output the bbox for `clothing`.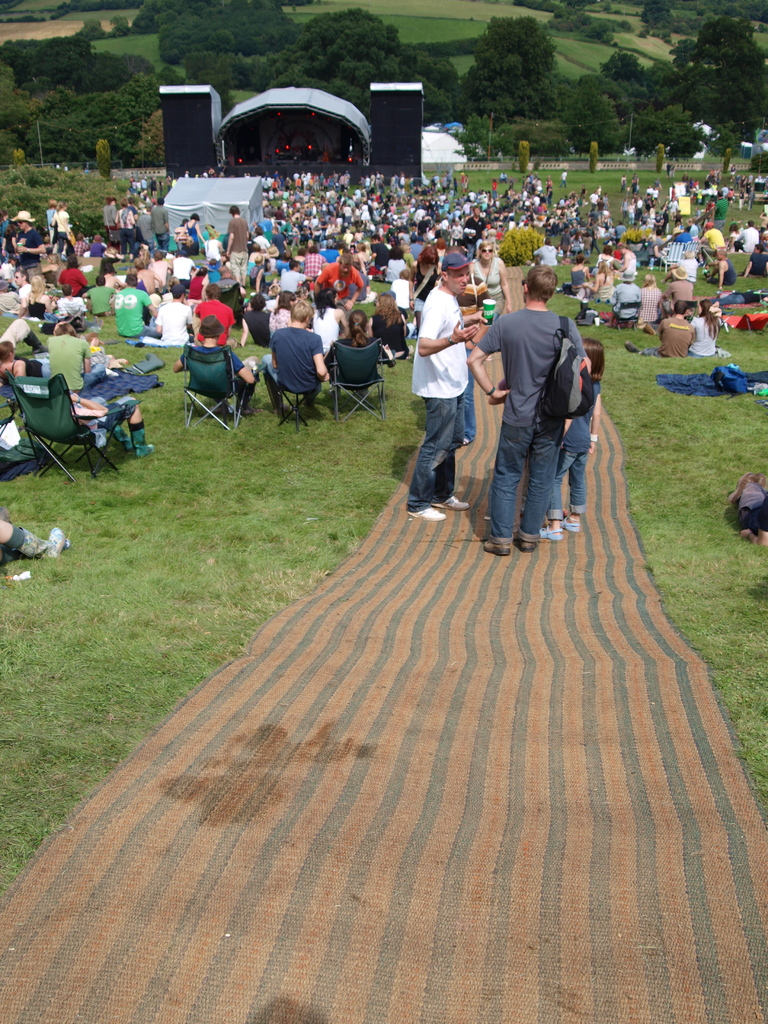
{"x1": 104, "y1": 204, "x2": 122, "y2": 247}.
